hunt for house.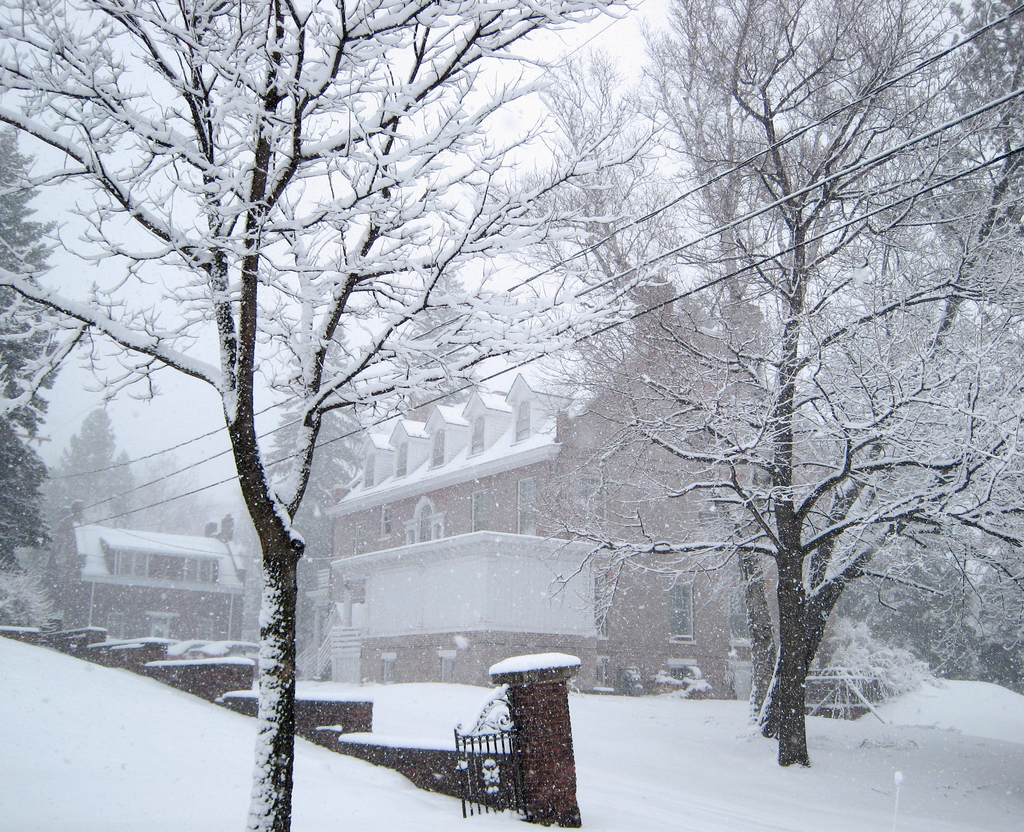
Hunted down at region(28, 515, 246, 630).
